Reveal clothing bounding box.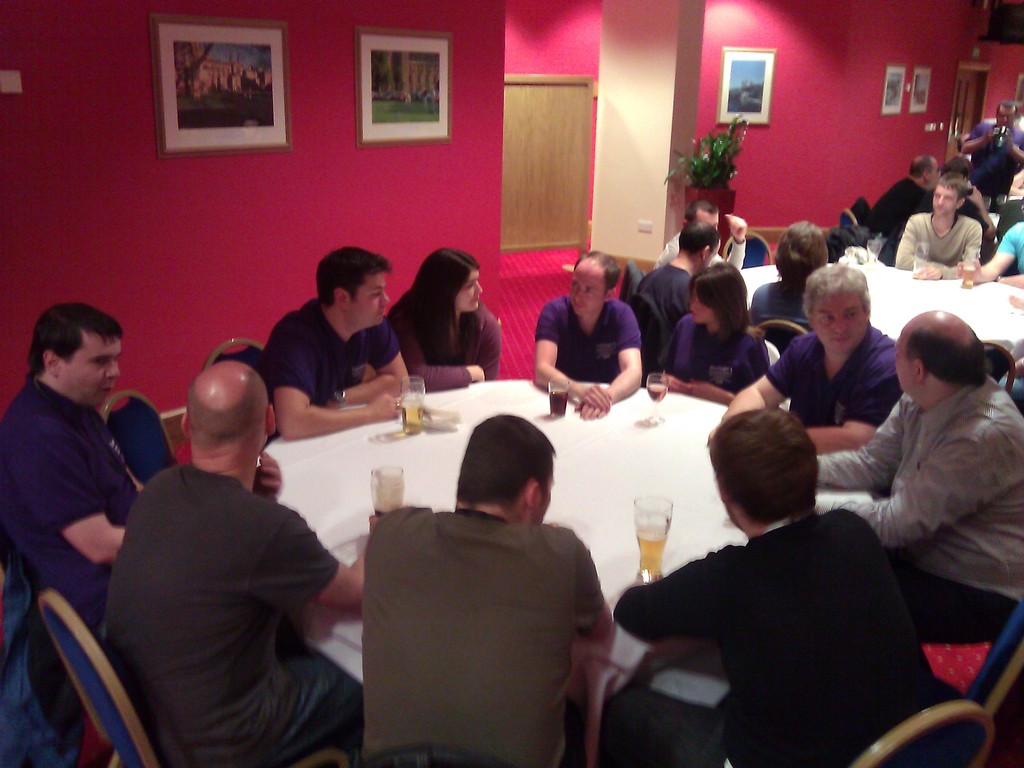
Revealed: 612:513:958:767.
